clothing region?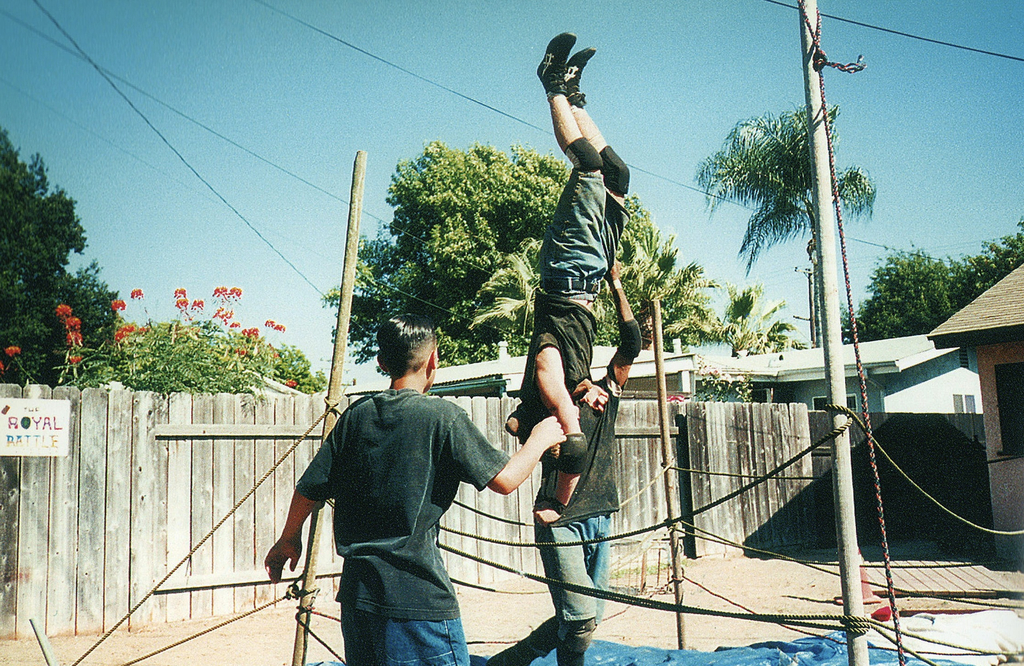
bbox=(512, 134, 628, 435)
